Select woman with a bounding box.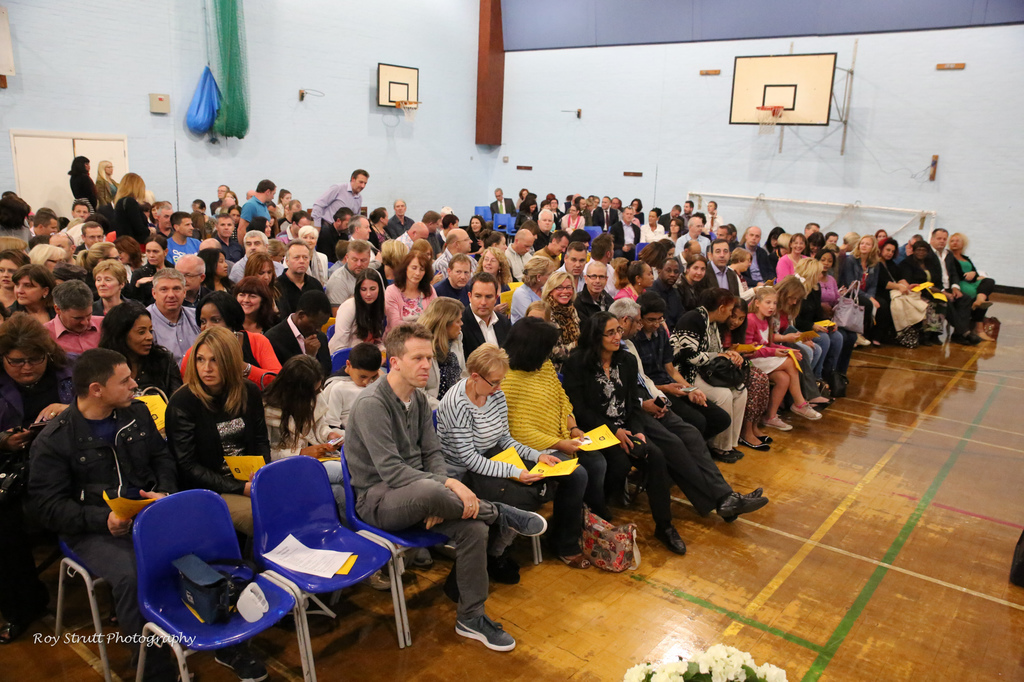
box=[479, 225, 504, 255].
